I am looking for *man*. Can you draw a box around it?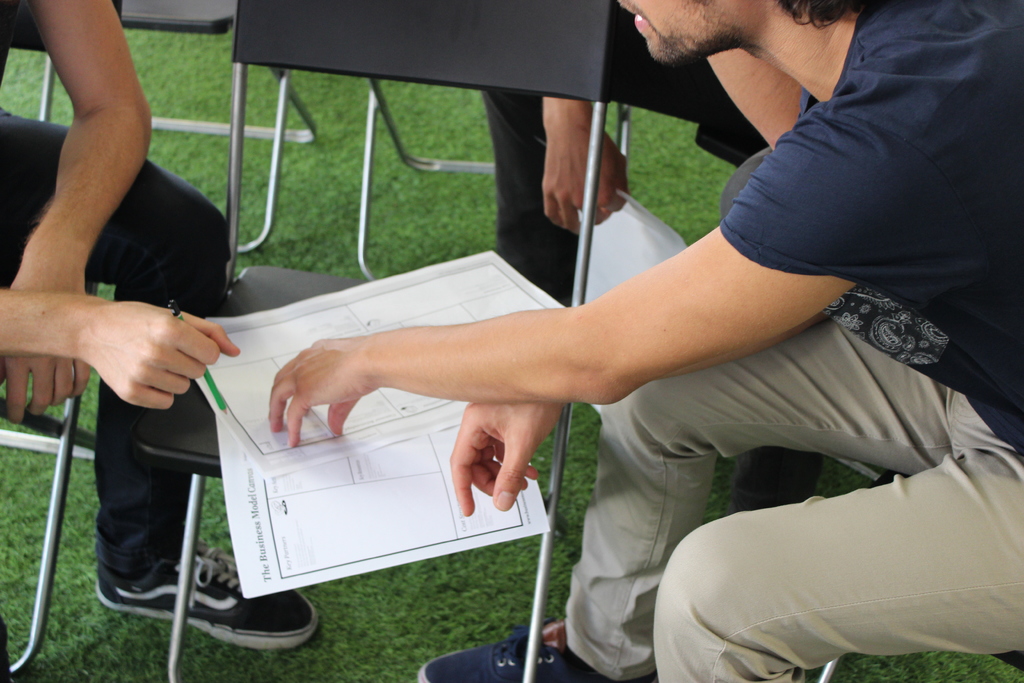
Sure, the bounding box is crop(266, 0, 1023, 682).
